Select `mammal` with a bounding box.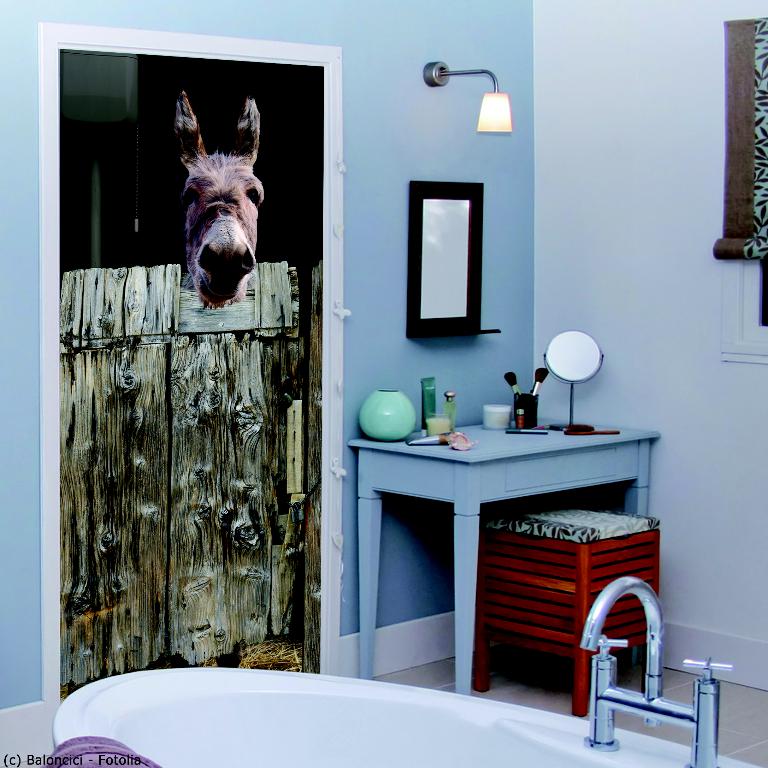
select_region(149, 81, 275, 312).
